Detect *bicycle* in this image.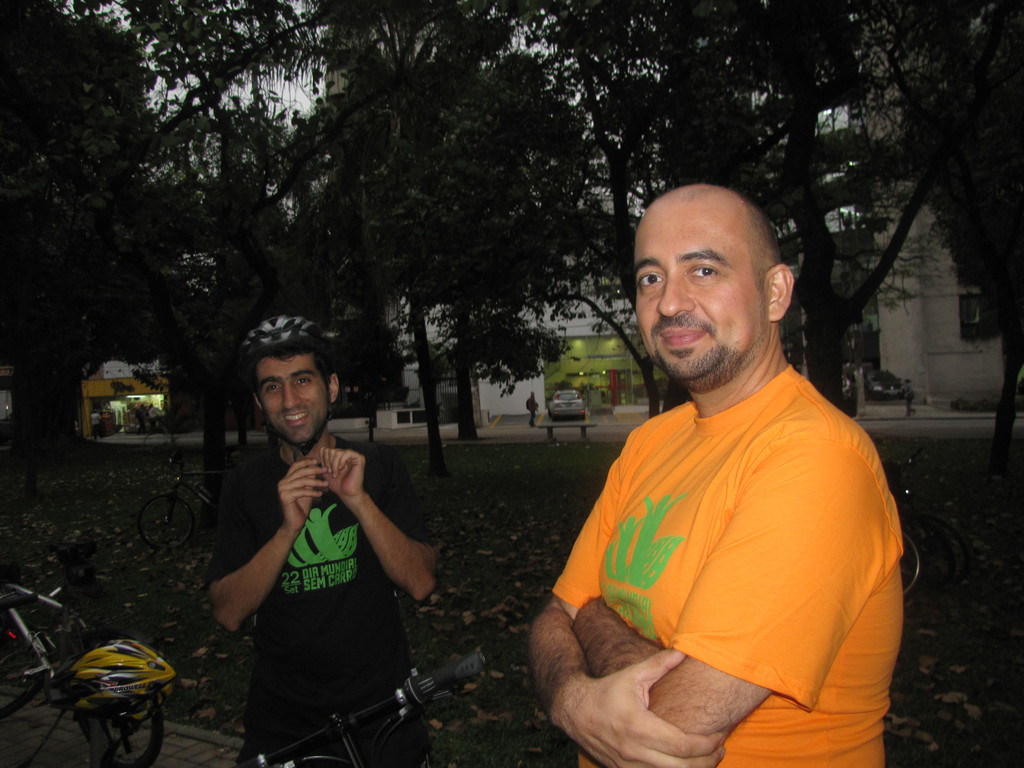
Detection: box(881, 449, 973, 602).
